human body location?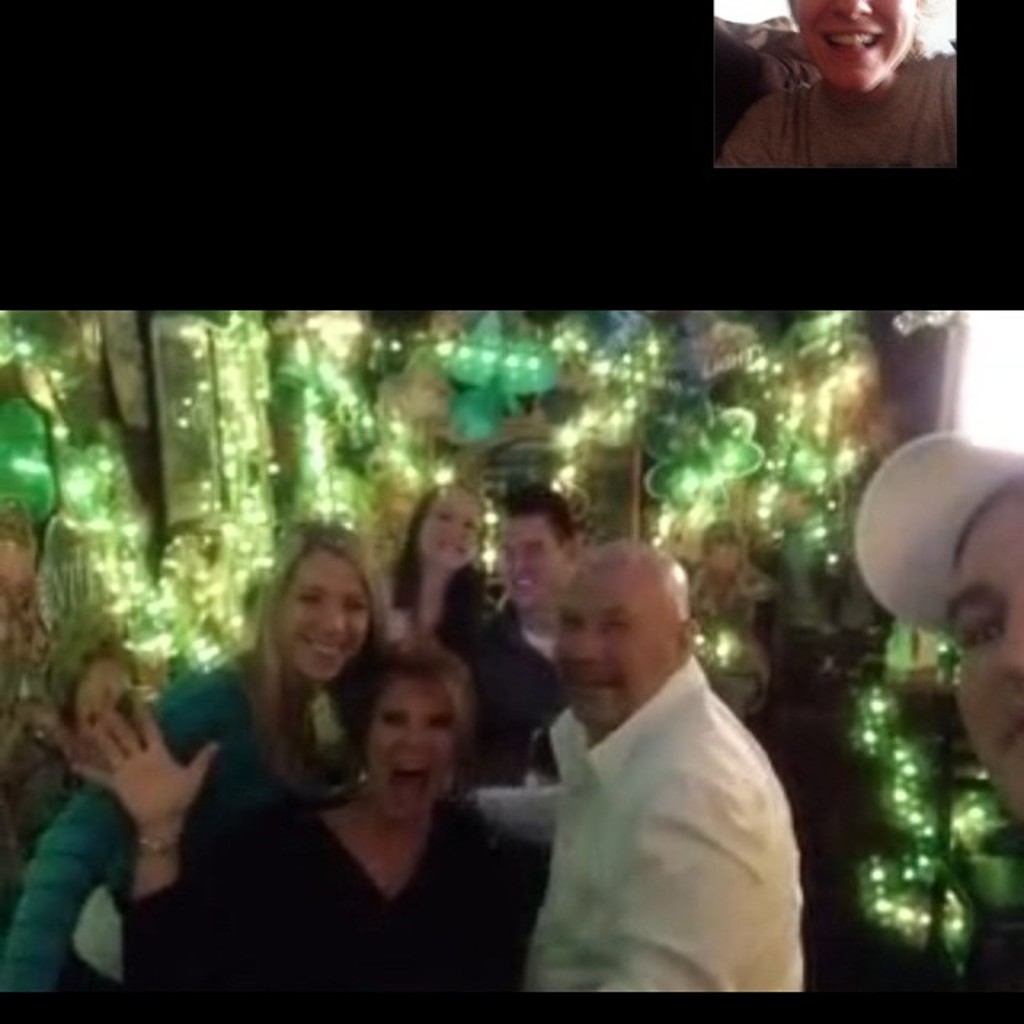
l=0, t=520, r=405, b=1022
